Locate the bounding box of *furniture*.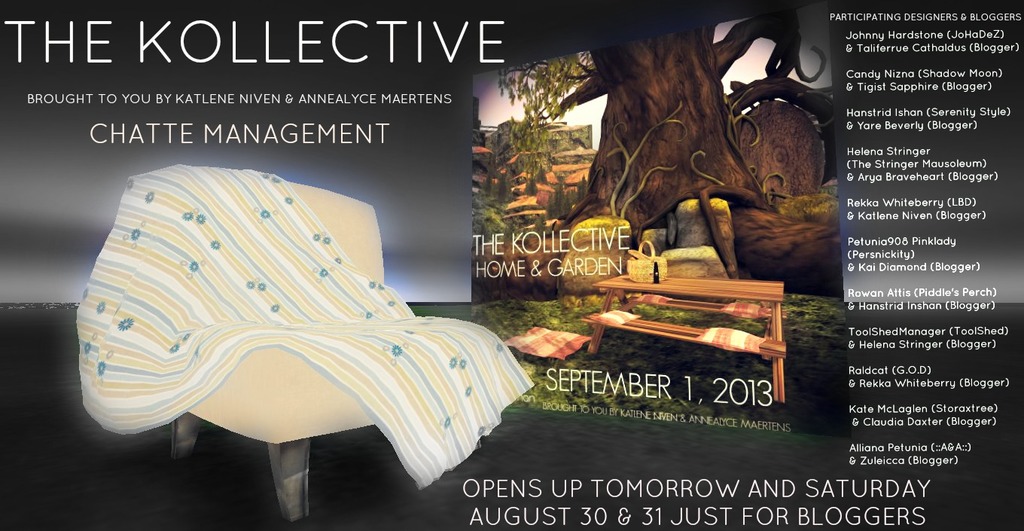
Bounding box: x1=581 y1=273 x2=785 y2=401.
